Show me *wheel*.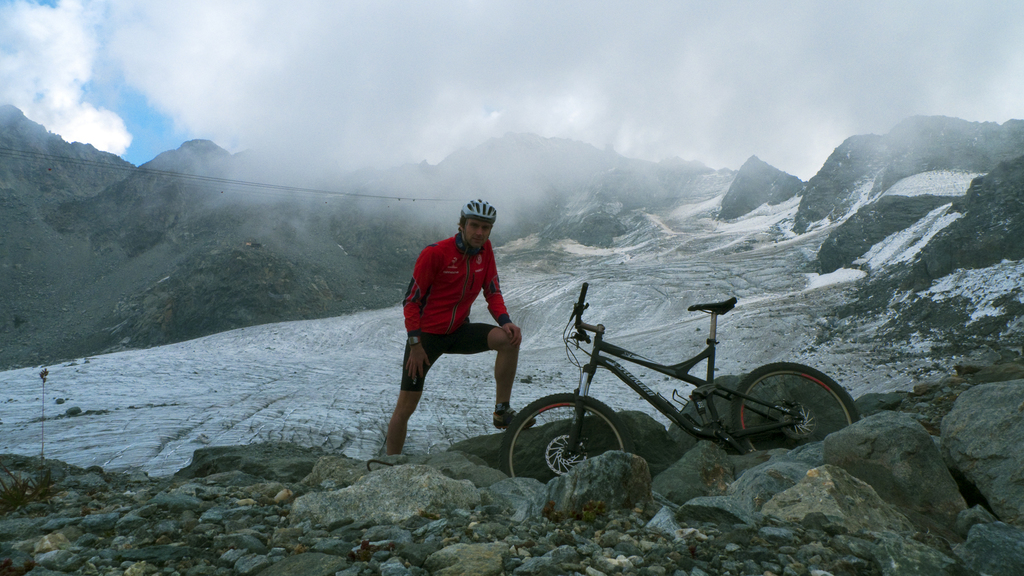
*wheel* is here: 730, 358, 862, 463.
